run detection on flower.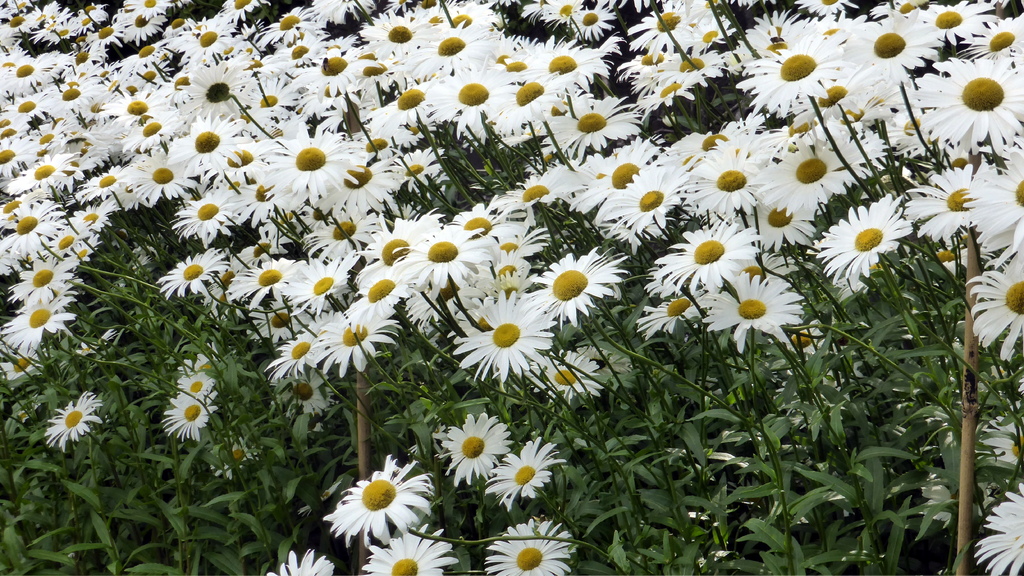
Result: <box>161,391,220,444</box>.
